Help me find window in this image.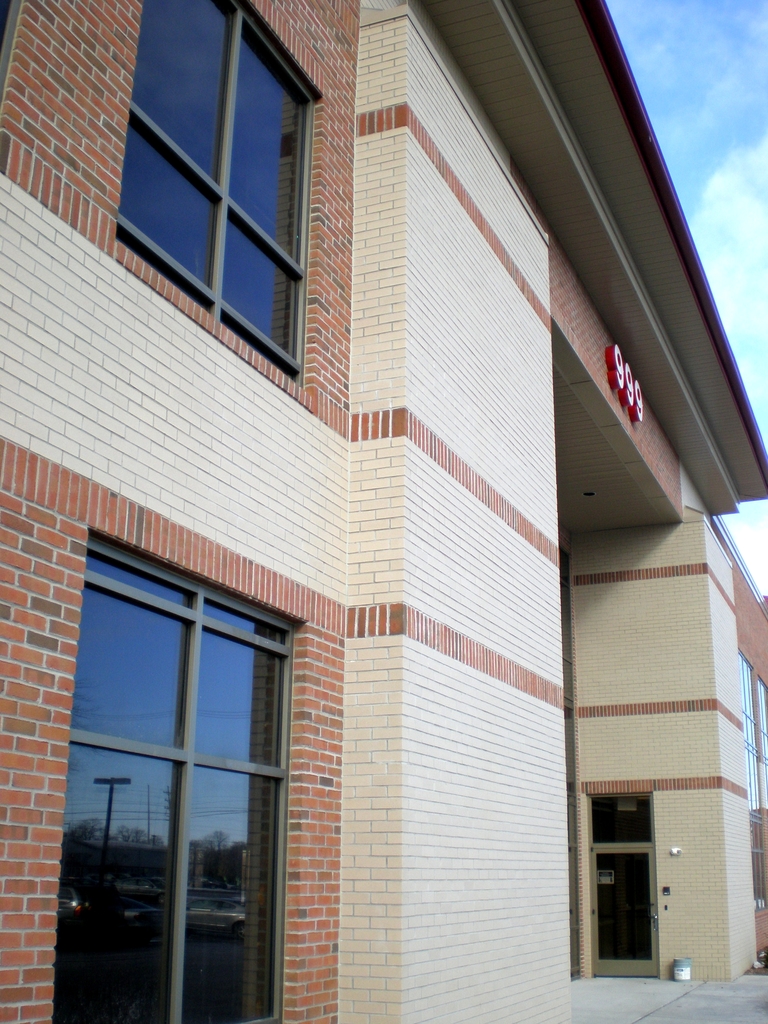
Found it: [109,15,334,366].
